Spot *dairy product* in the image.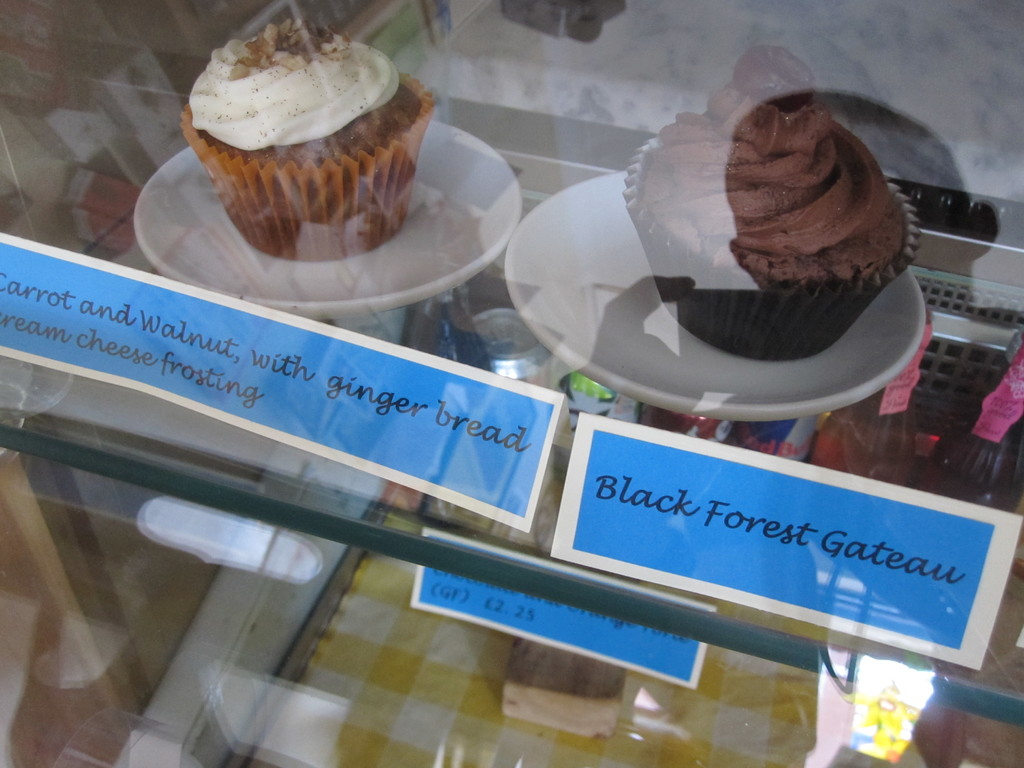
*dairy product* found at (left=633, top=74, right=912, bottom=282).
